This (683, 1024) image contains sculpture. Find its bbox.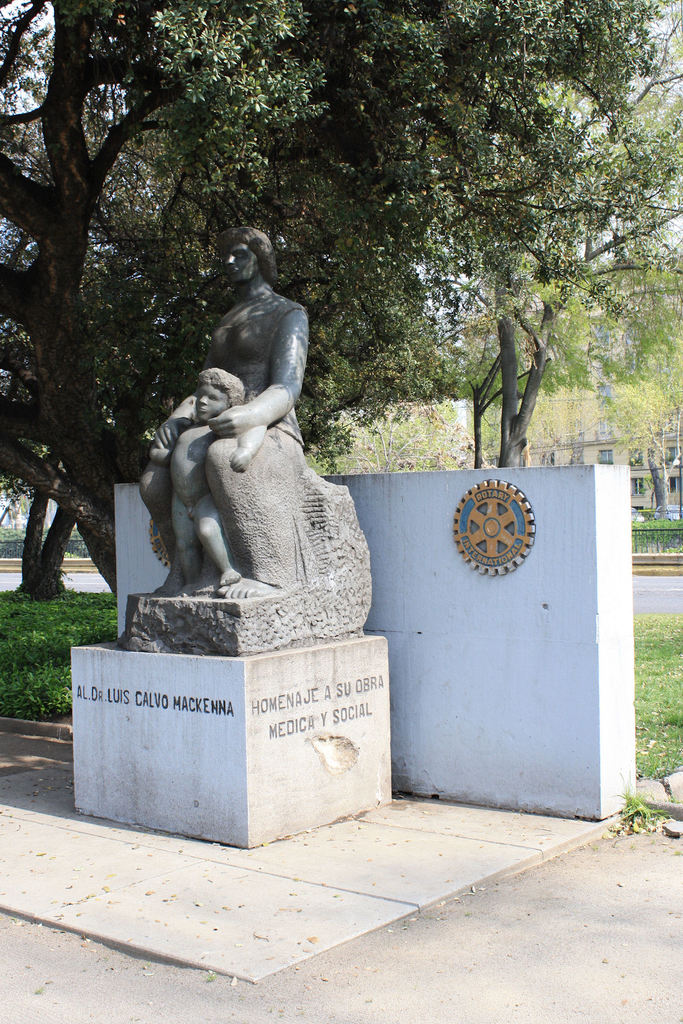
121 223 373 659.
